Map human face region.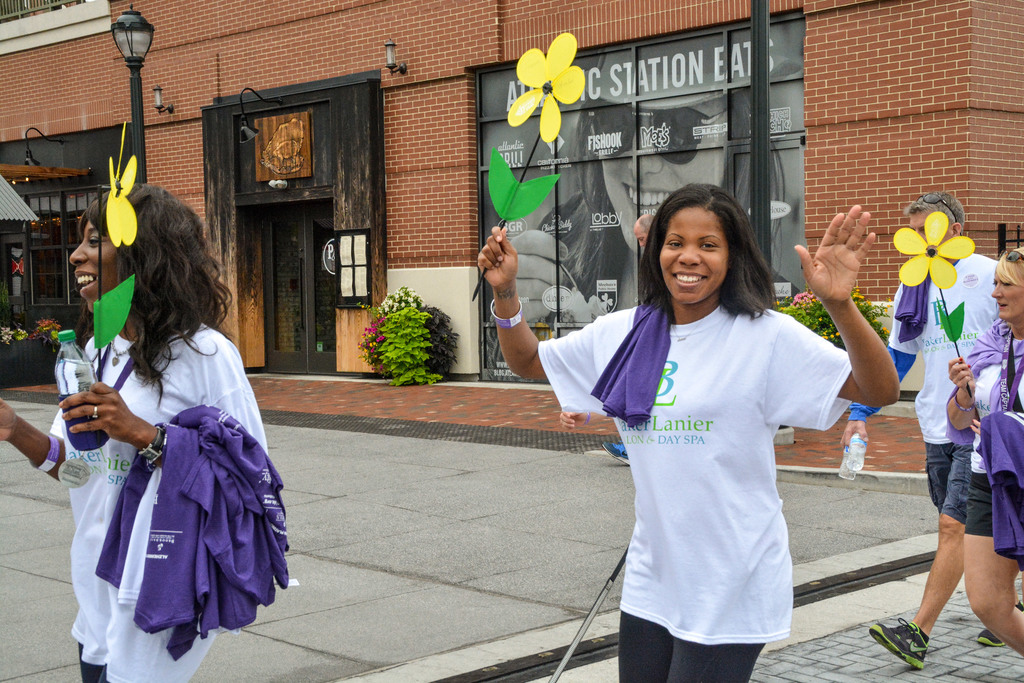
Mapped to pyautogui.locateOnScreen(598, 103, 727, 252).
